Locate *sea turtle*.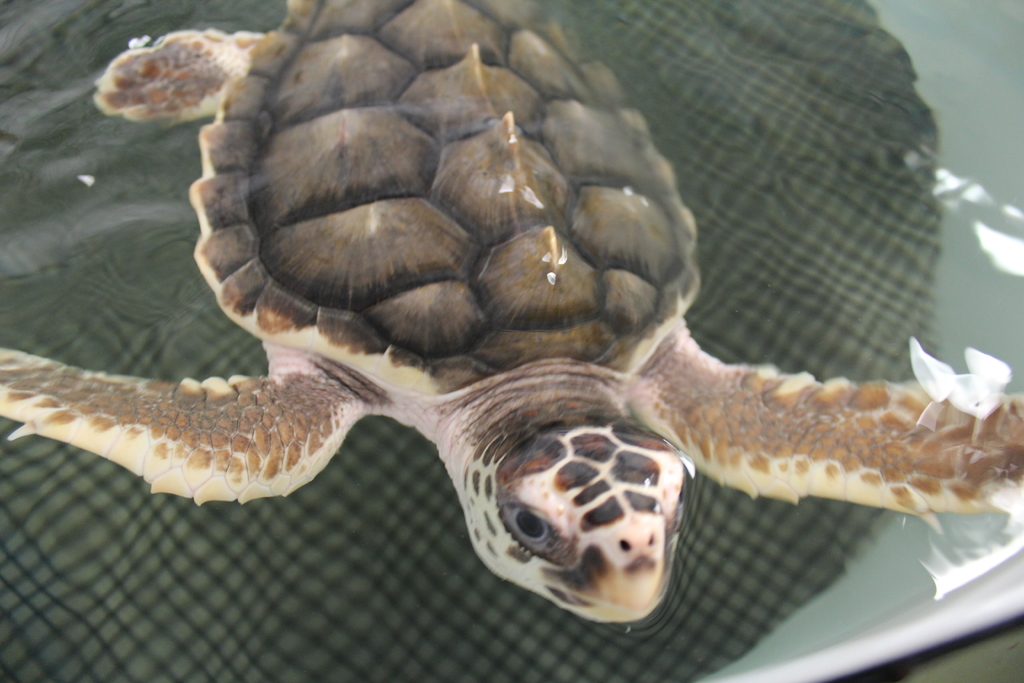
Bounding box: <bbox>0, 0, 1023, 629</bbox>.
